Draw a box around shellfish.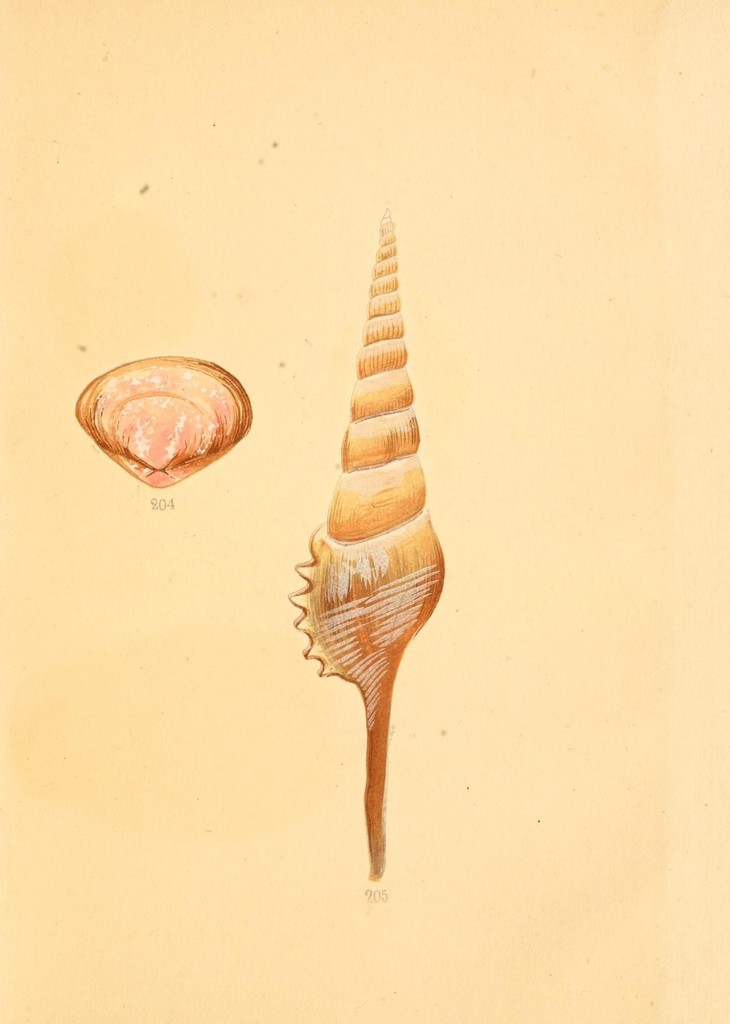
crop(77, 339, 265, 506).
